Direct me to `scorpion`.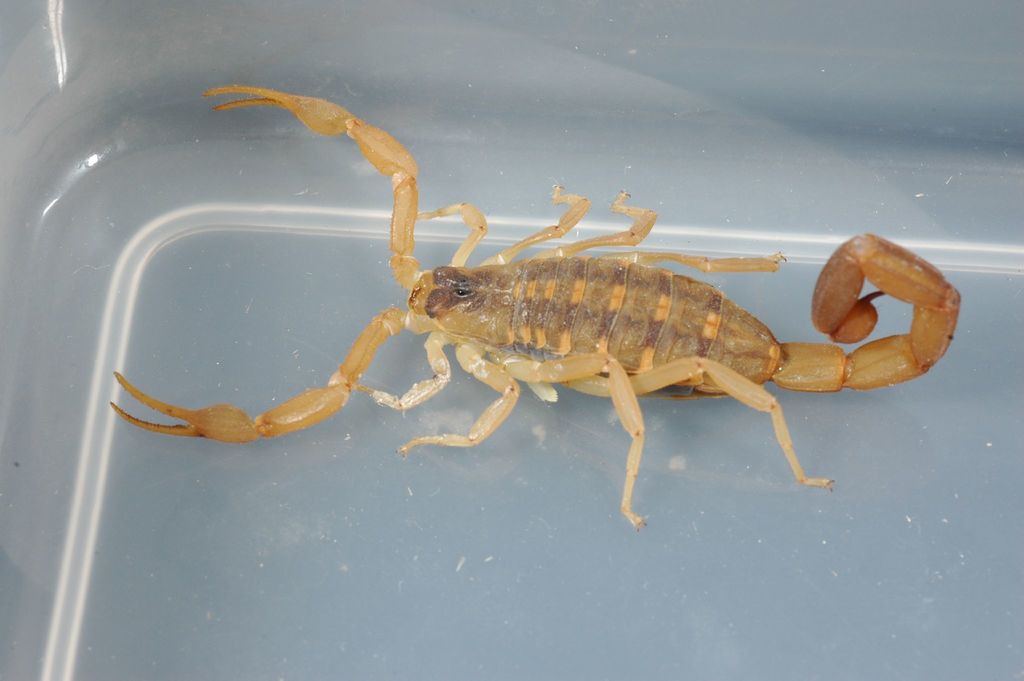
Direction: [left=108, top=79, right=966, bottom=533].
